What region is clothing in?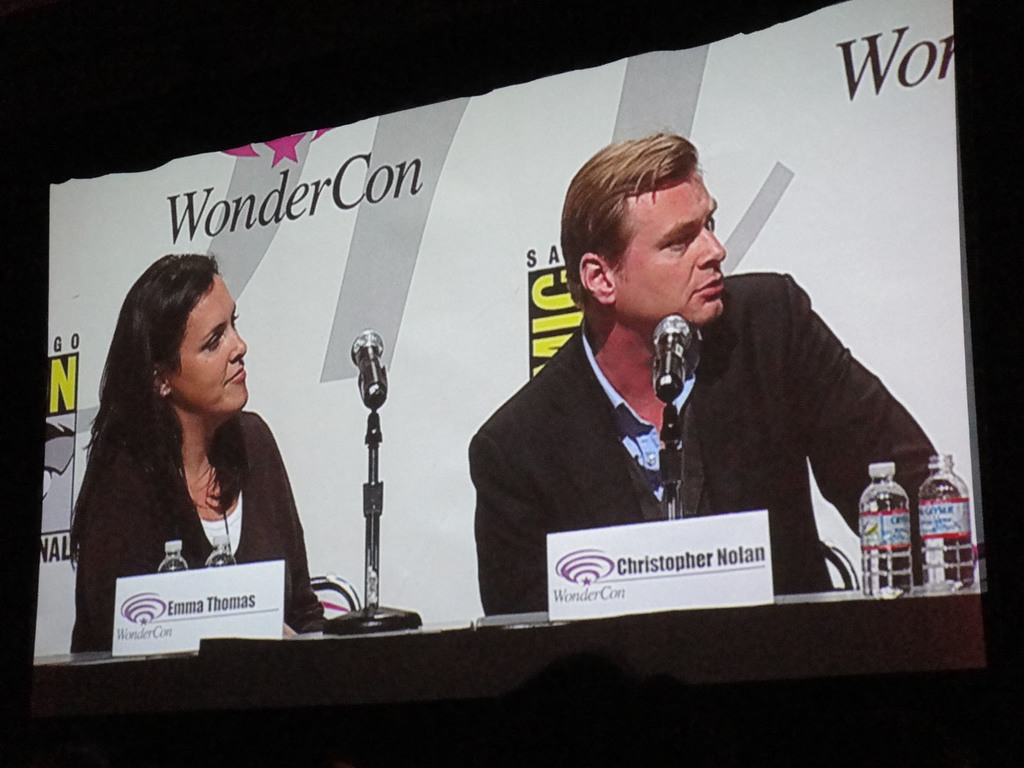
bbox=[54, 410, 344, 664].
